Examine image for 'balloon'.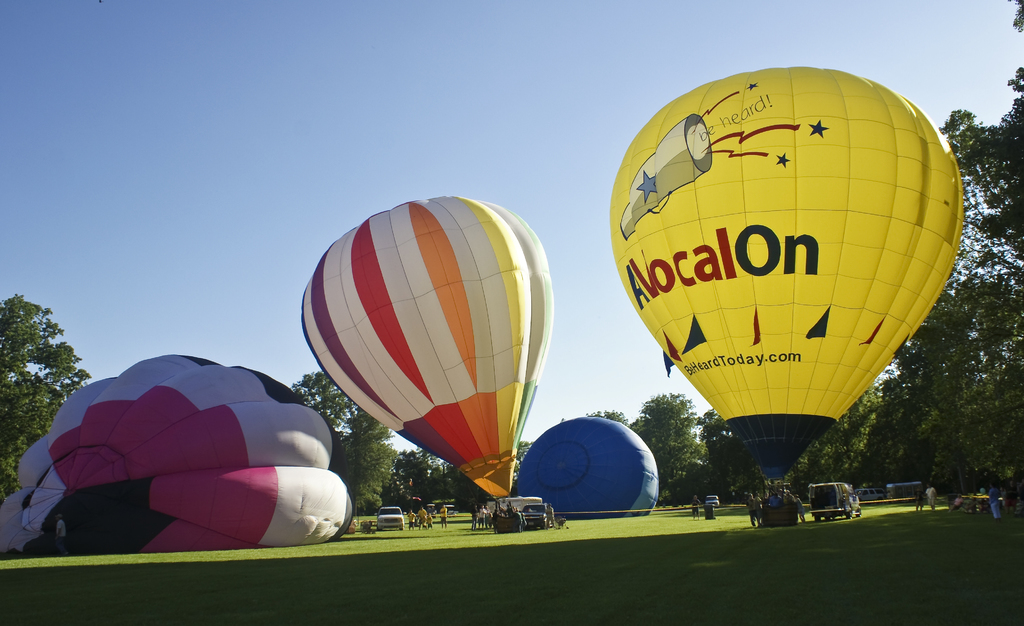
Examination result: x1=0, y1=347, x2=351, y2=564.
